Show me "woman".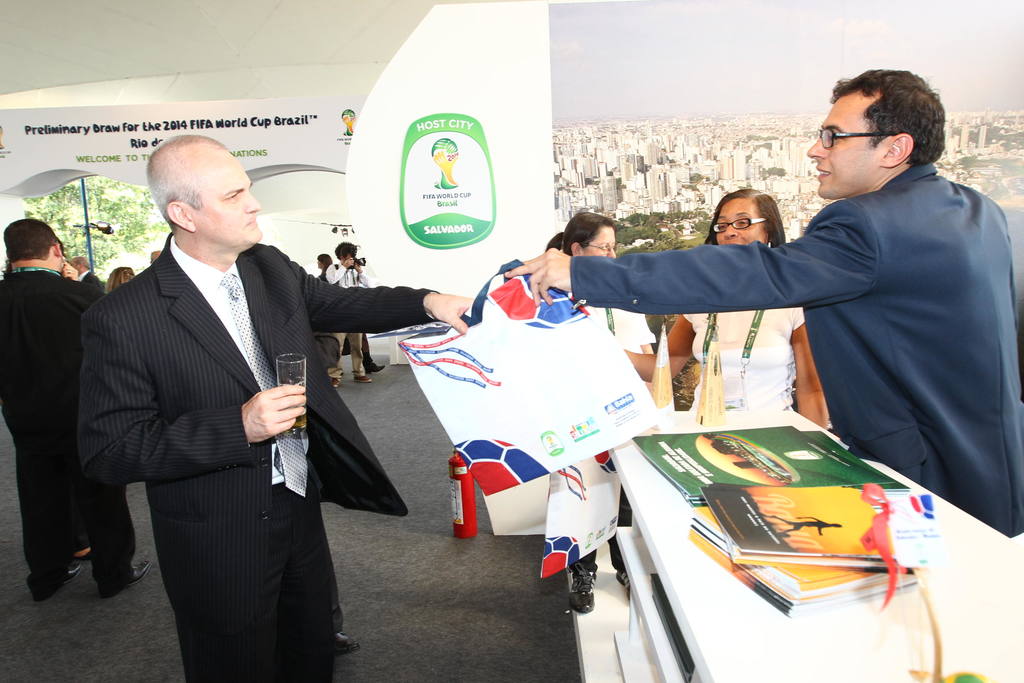
"woman" is here: 2, 237, 92, 563.
